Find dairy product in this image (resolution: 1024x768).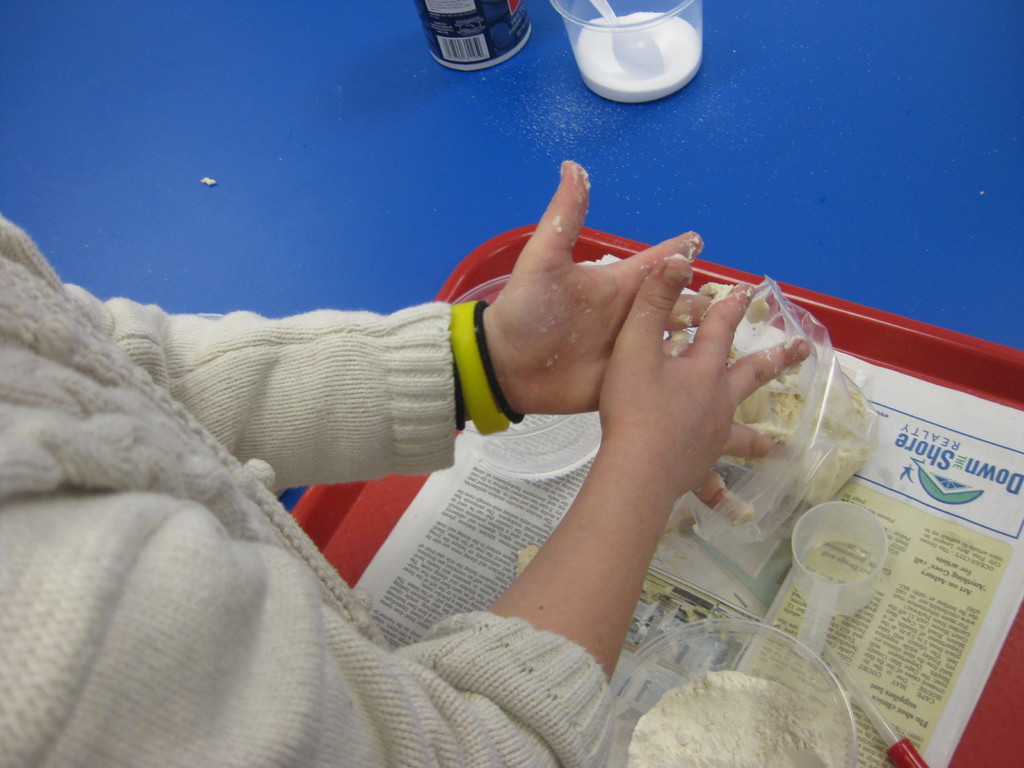
[664, 286, 871, 584].
